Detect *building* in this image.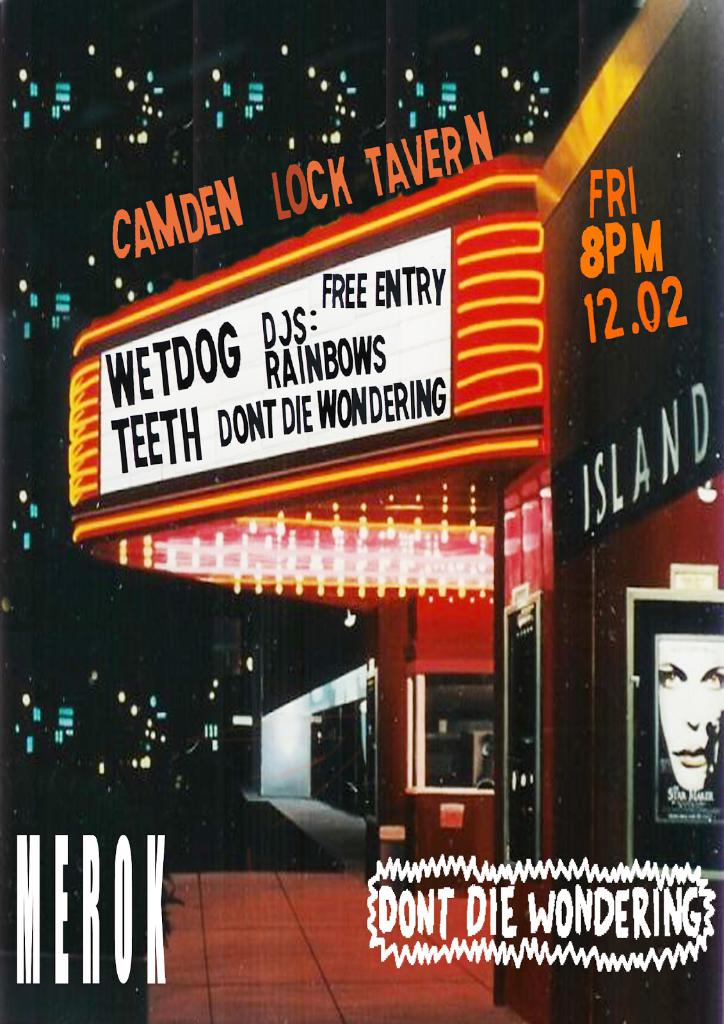
Detection: 0/1/723/1021.
